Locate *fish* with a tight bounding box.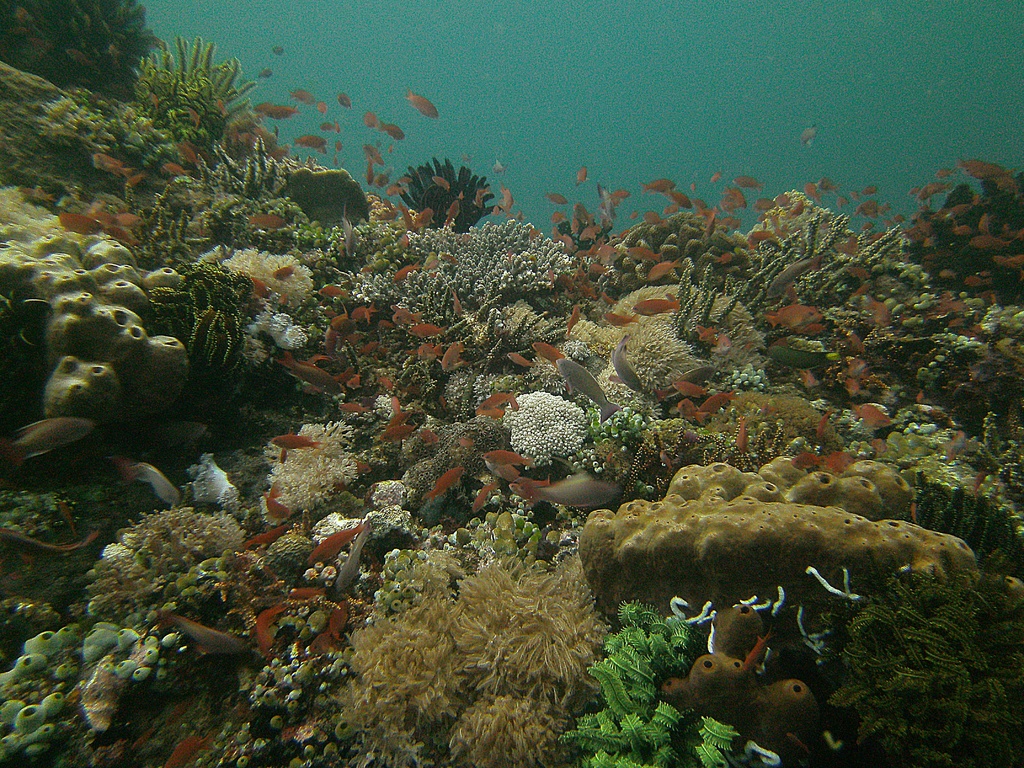
bbox(215, 99, 227, 122).
